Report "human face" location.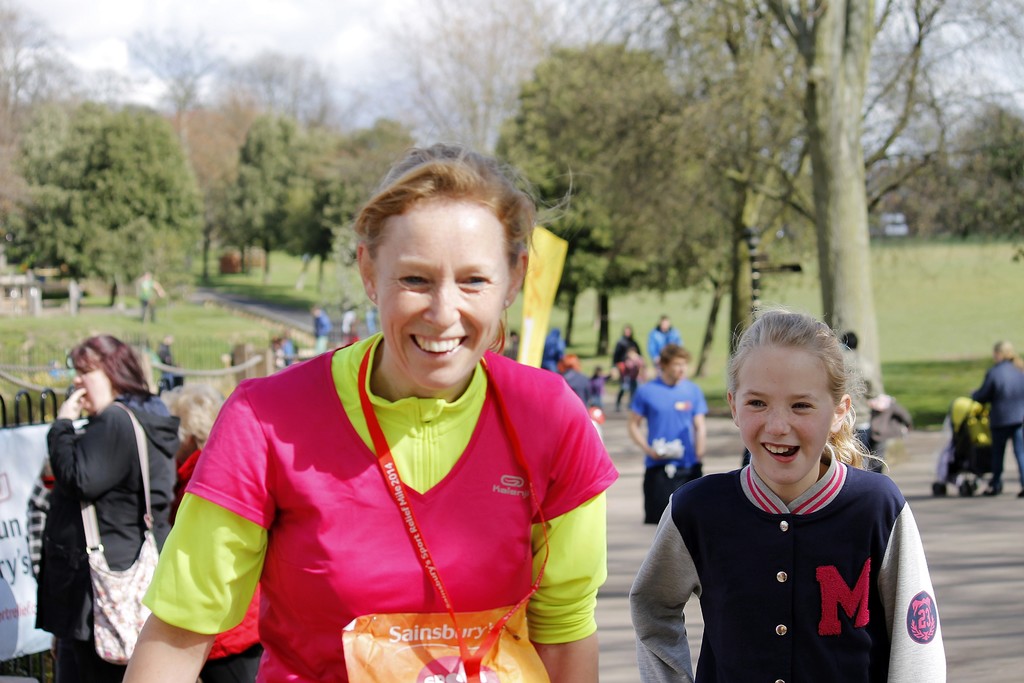
Report: bbox(666, 356, 686, 381).
